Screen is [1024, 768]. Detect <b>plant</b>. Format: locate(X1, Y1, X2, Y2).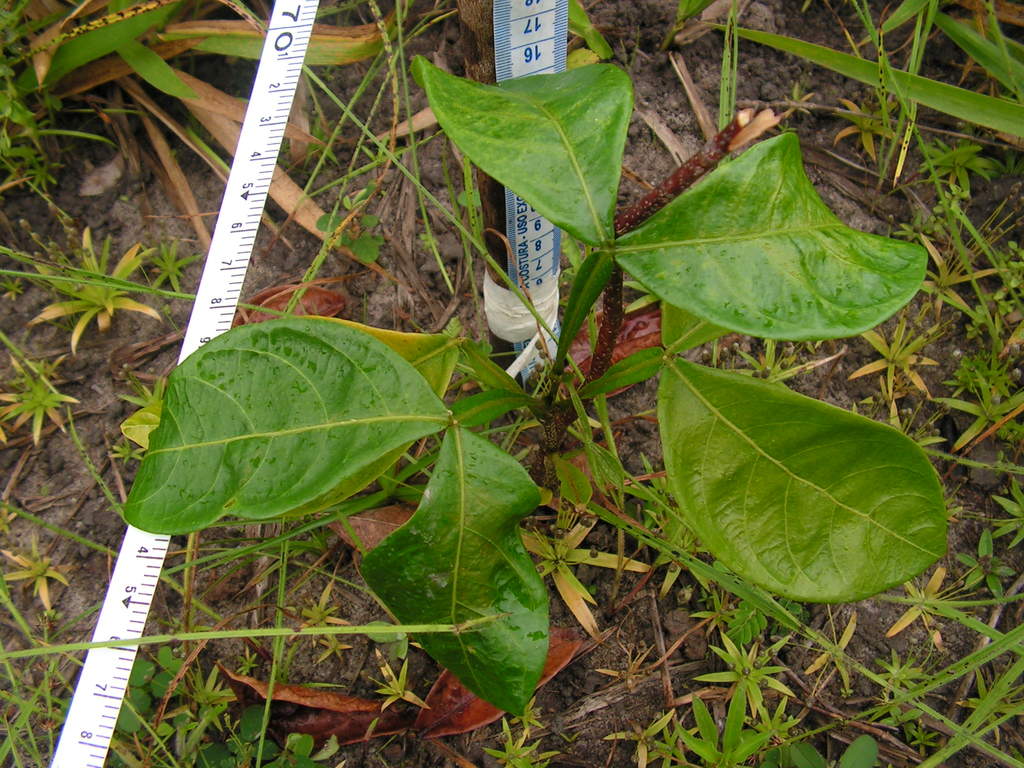
locate(90, 22, 945, 723).
